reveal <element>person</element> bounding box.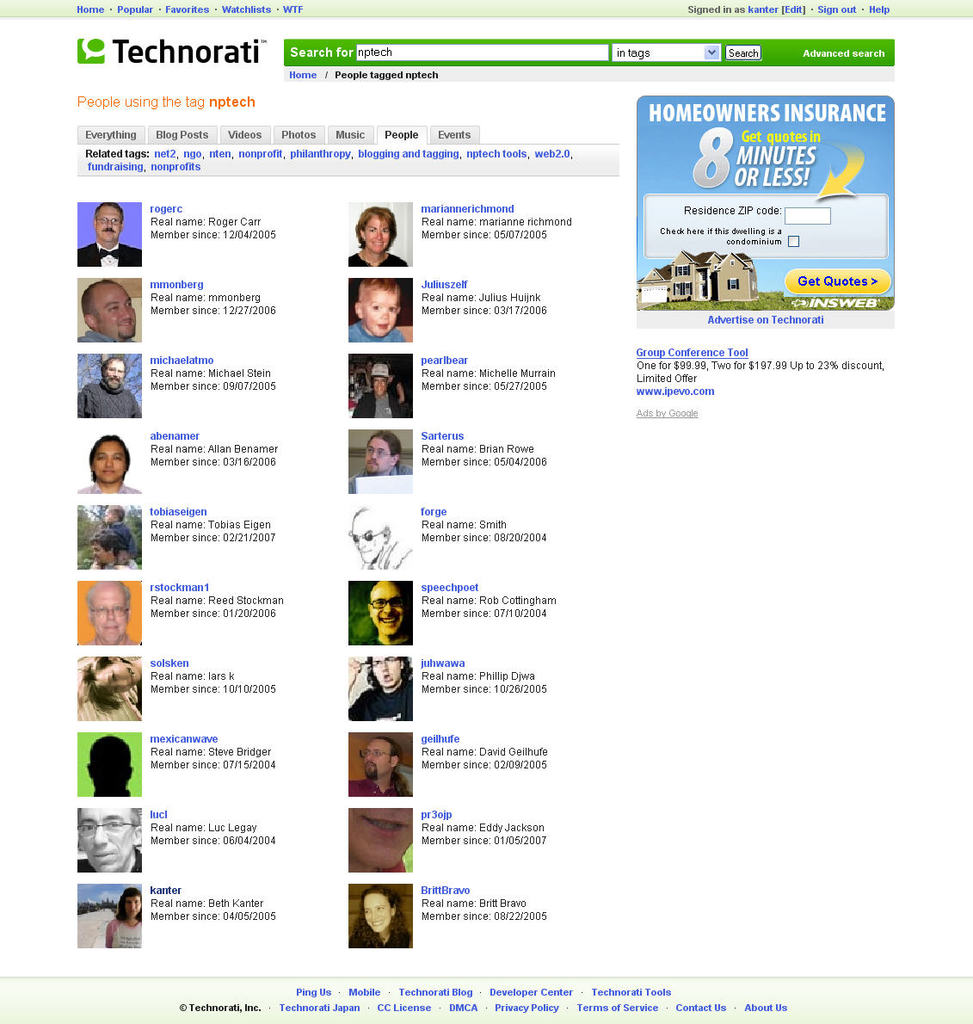
Revealed: region(85, 506, 139, 568).
